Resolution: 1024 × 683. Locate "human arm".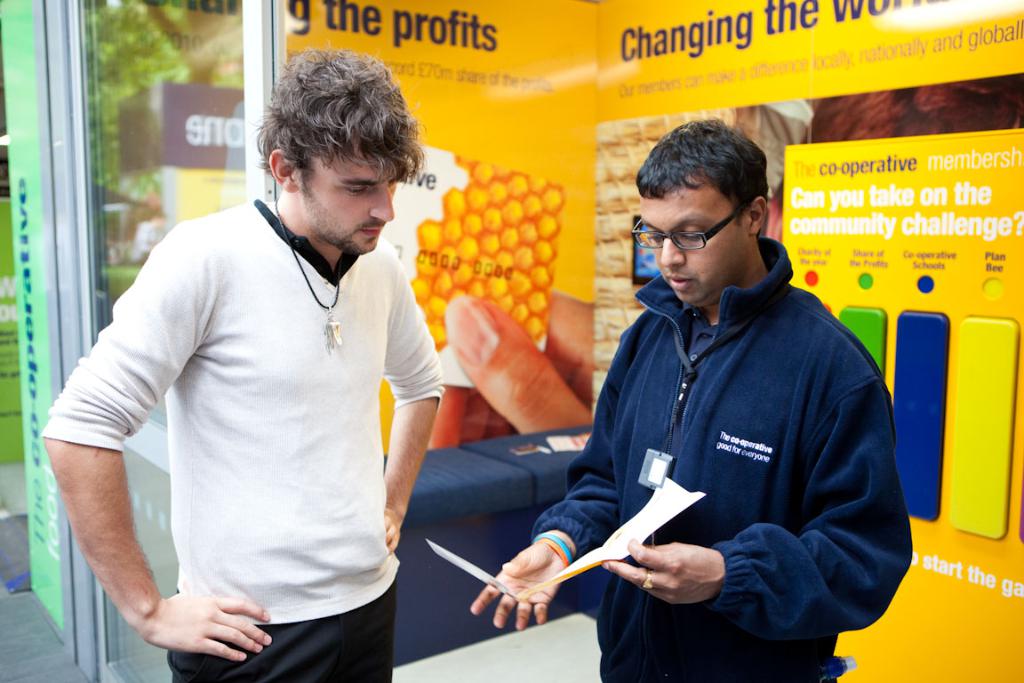
[x1=605, y1=375, x2=917, y2=638].
